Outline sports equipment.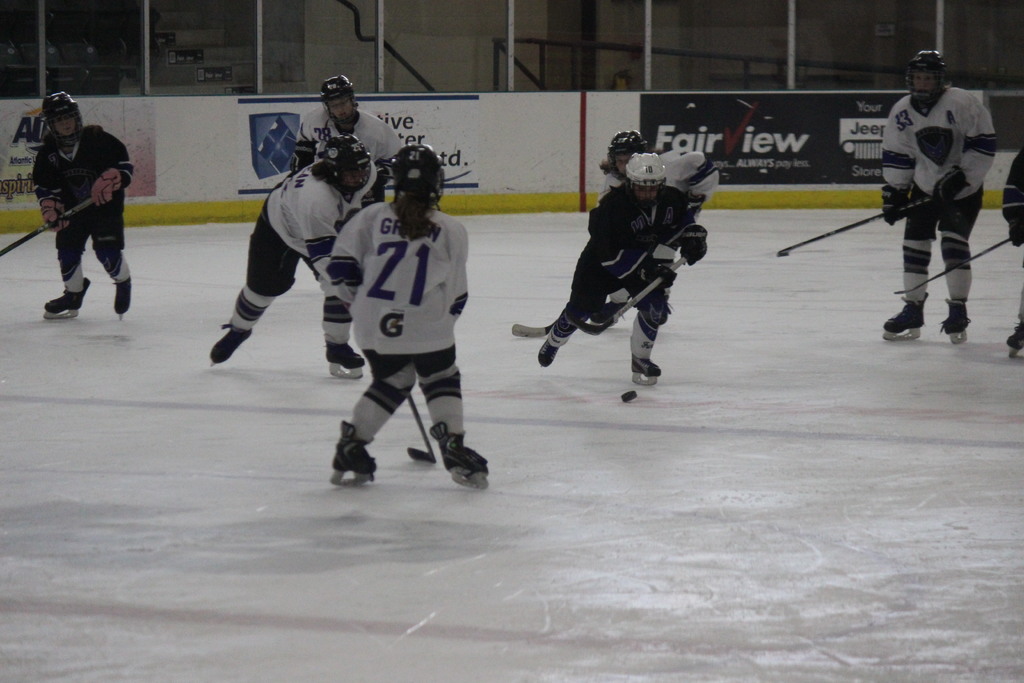
Outline: detection(41, 279, 88, 322).
